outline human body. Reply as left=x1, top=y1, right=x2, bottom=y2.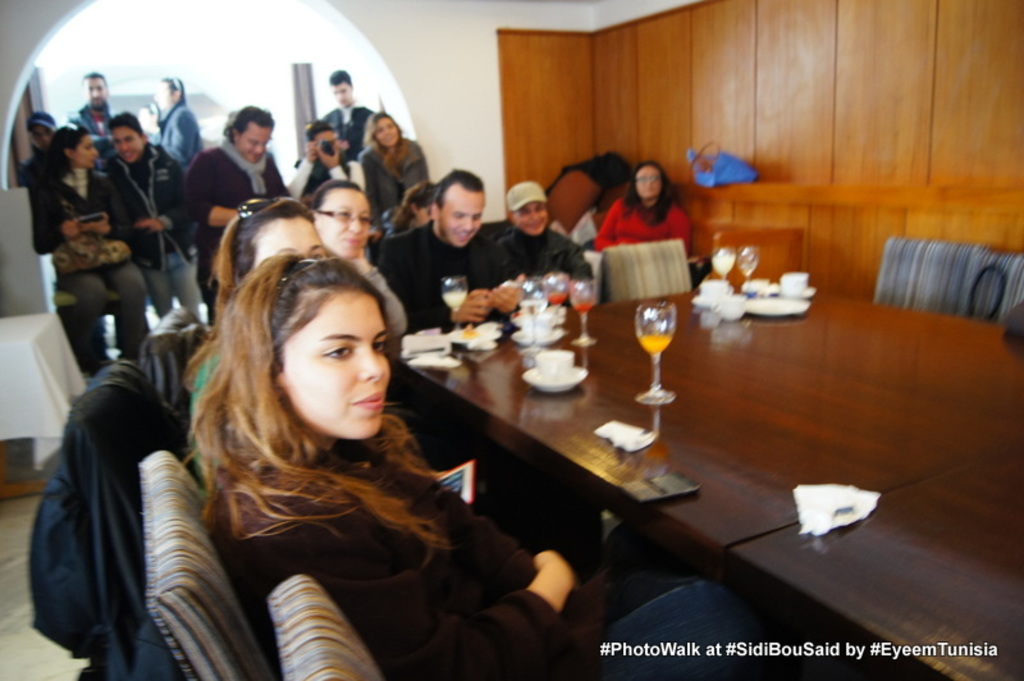
left=376, top=220, right=531, bottom=335.
